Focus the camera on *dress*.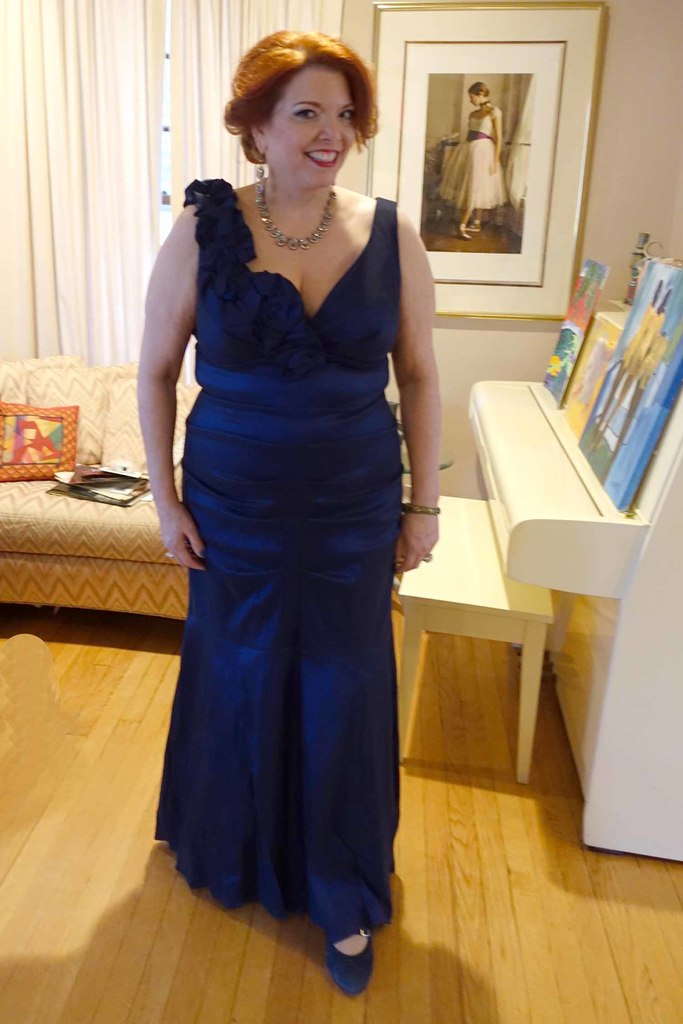
Focus region: (x1=149, y1=129, x2=440, y2=961).
